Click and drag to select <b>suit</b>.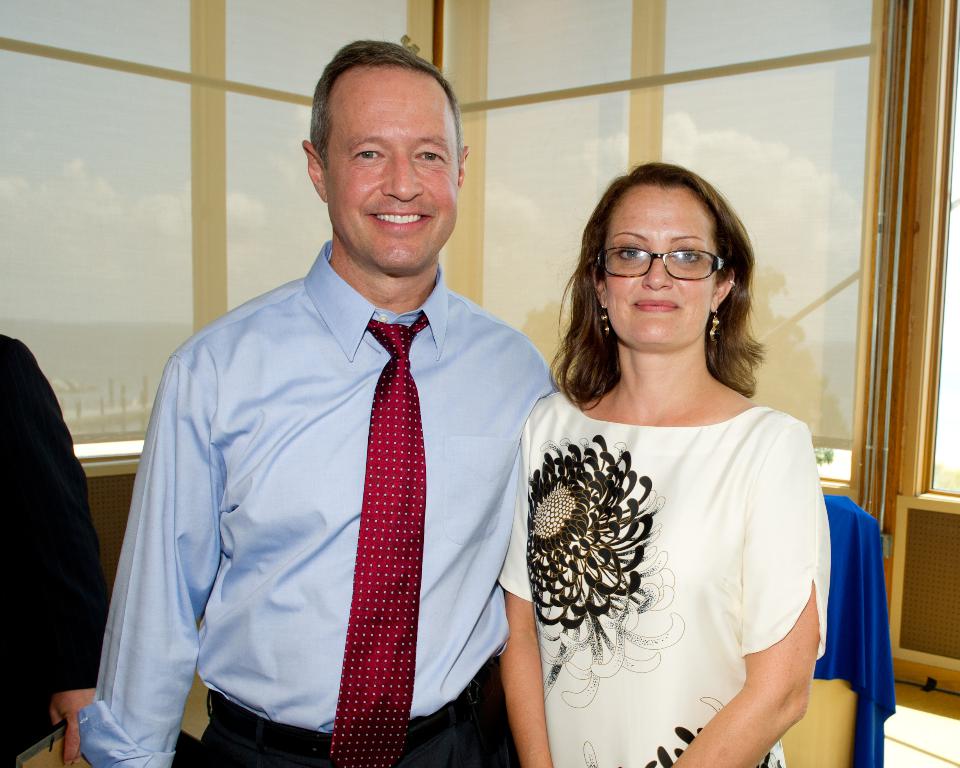
Selection: Rect(0, 336, 104, 767).
